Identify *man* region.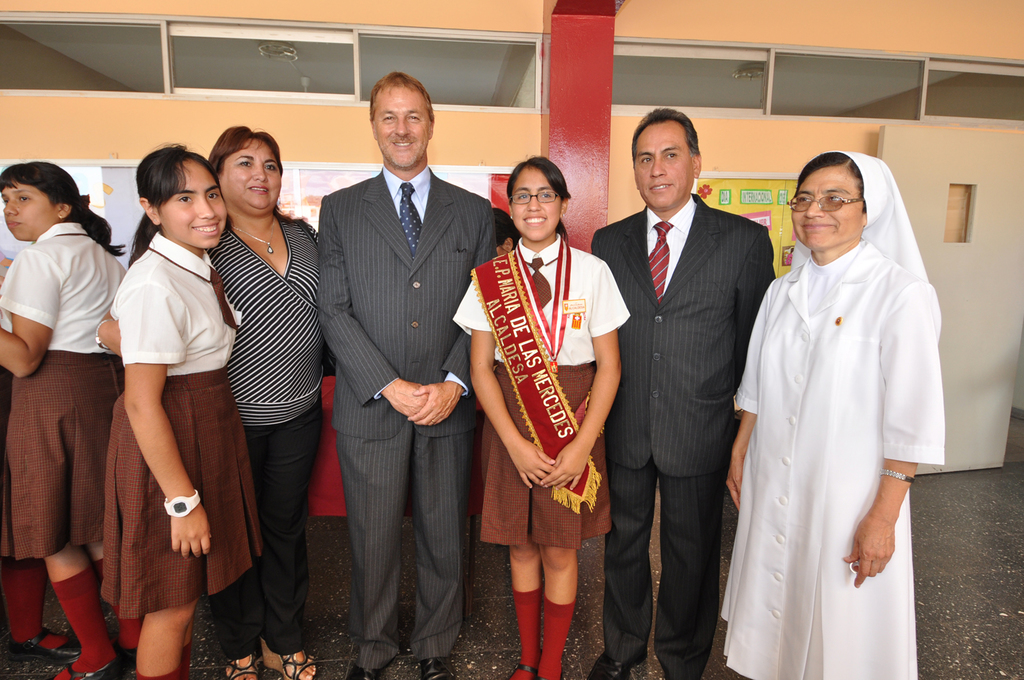
Region: pyautogui.locateOnScreen(302, 85, 496, 664).
